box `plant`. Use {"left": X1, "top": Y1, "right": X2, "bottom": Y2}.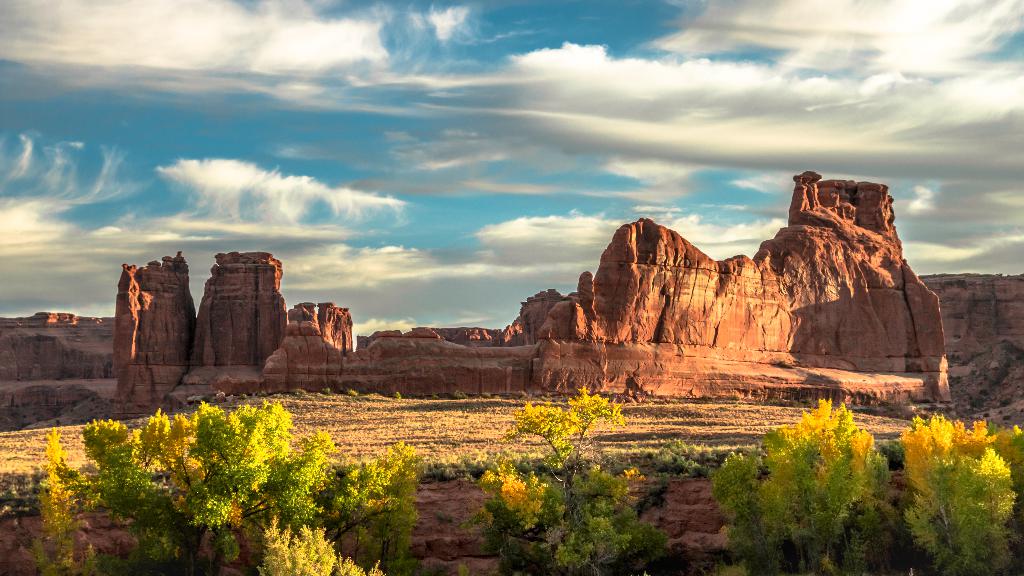
{"left": 703, "top": 366, "right": 966, "bottom": 561}.
